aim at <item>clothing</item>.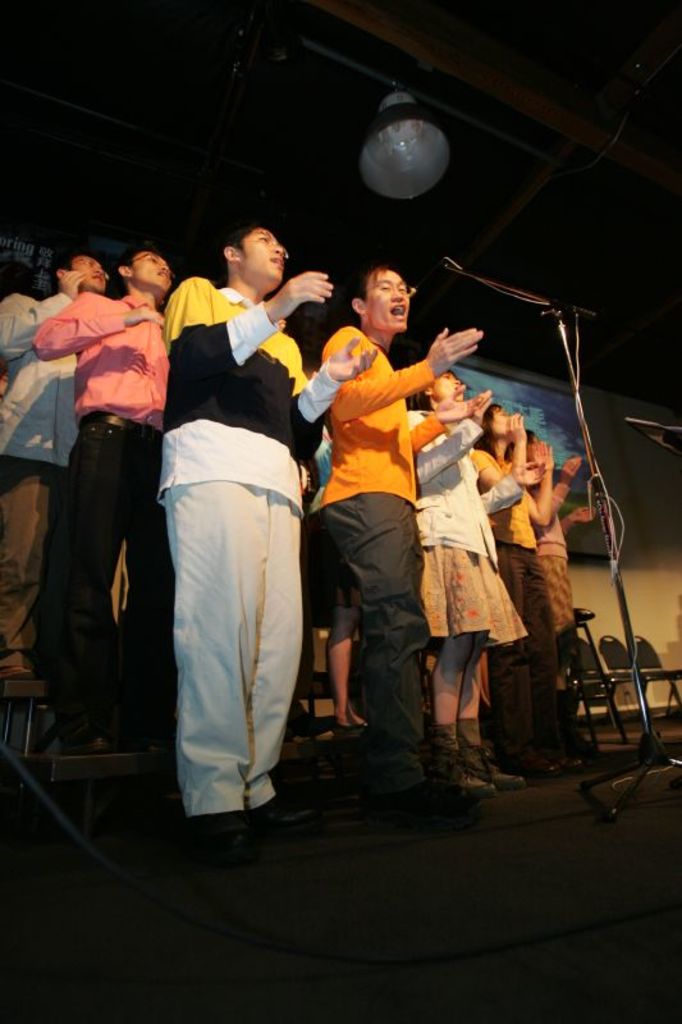
Aimed at bbox=[322, 325, 448, 791].
